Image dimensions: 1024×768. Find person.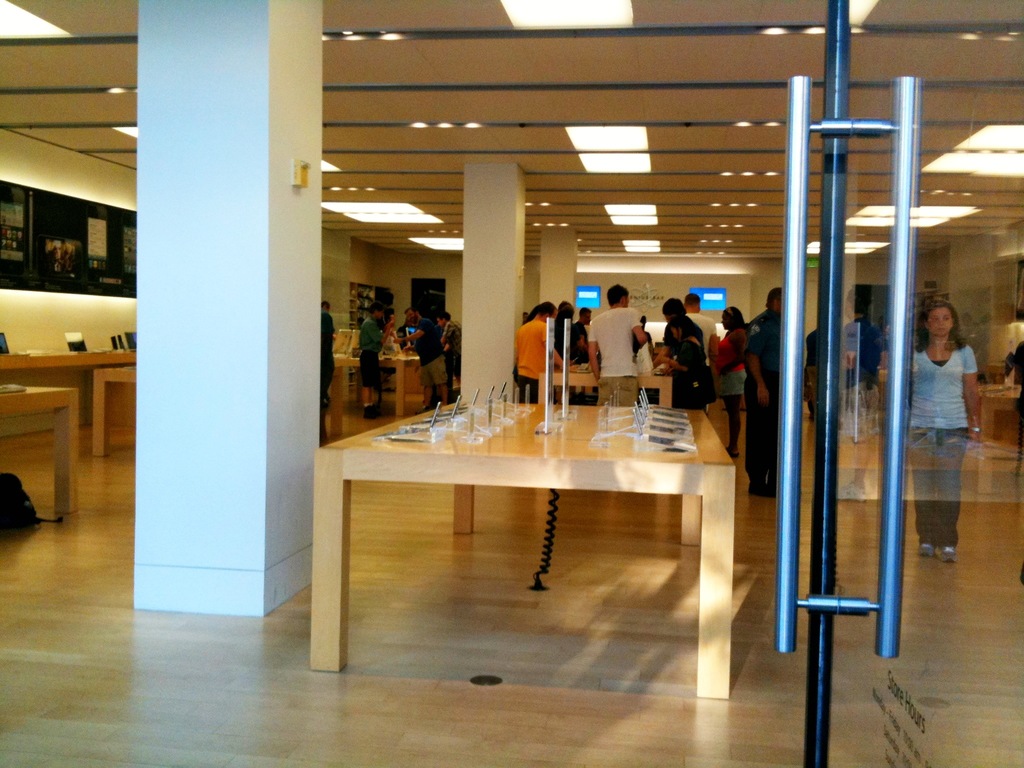
l=437, t=312, r=463, b=376.
